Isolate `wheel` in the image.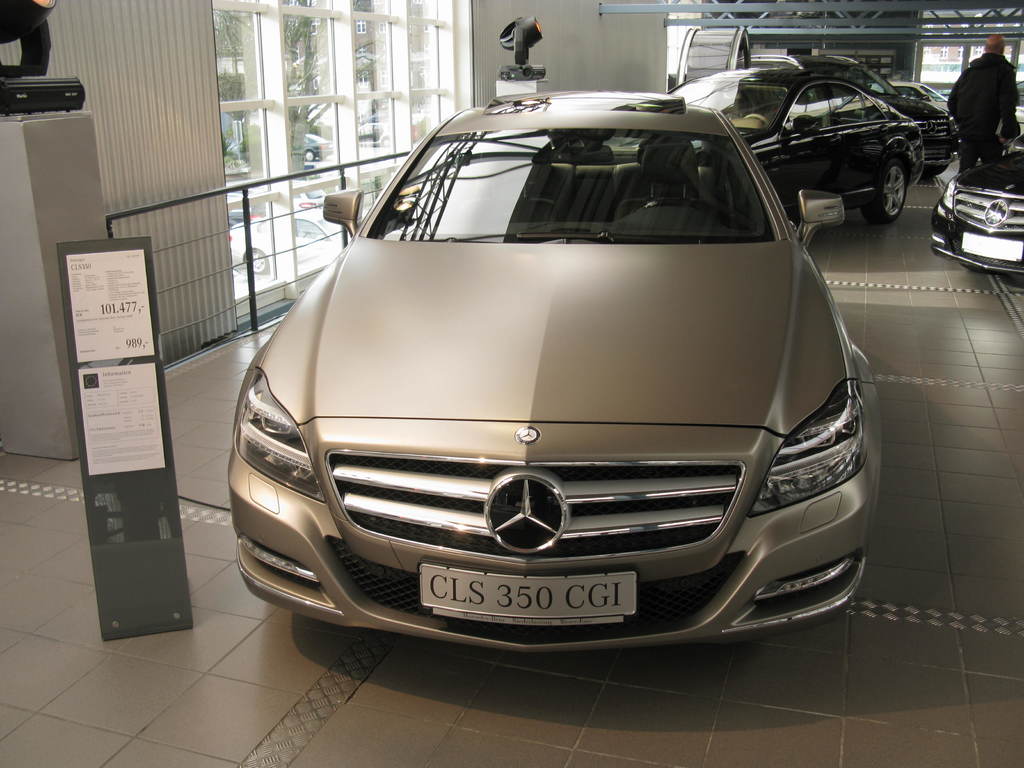
Isolated region: region(926, 163, 948, 179).
